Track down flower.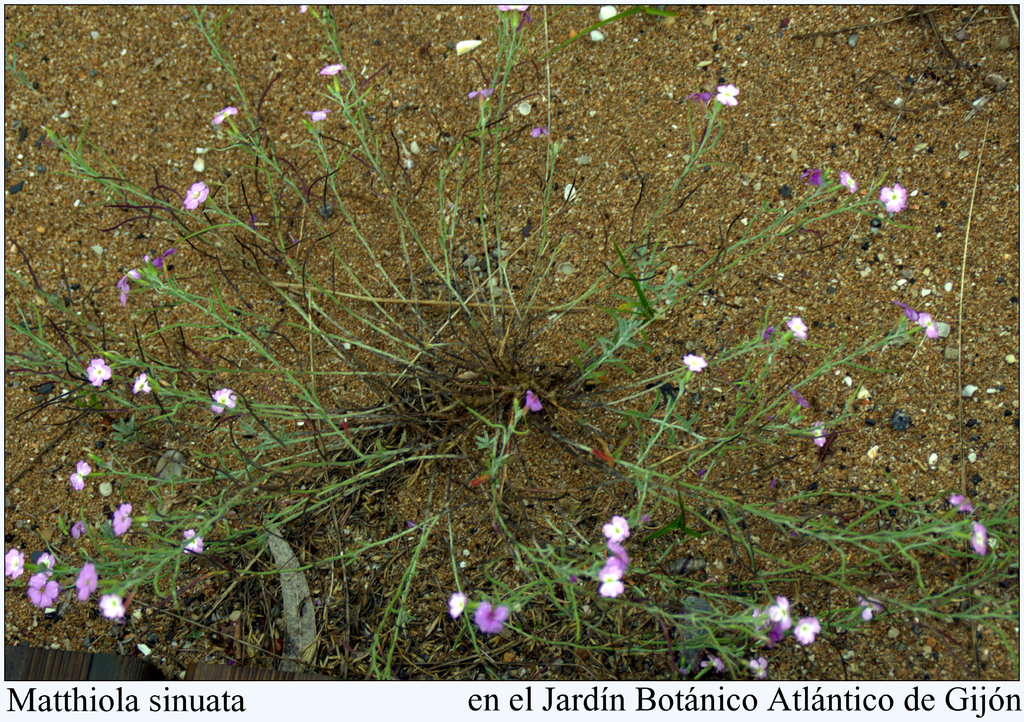
Tracked to {"left": 716, "top": 85, "right": 740, "bottom": 106}.
